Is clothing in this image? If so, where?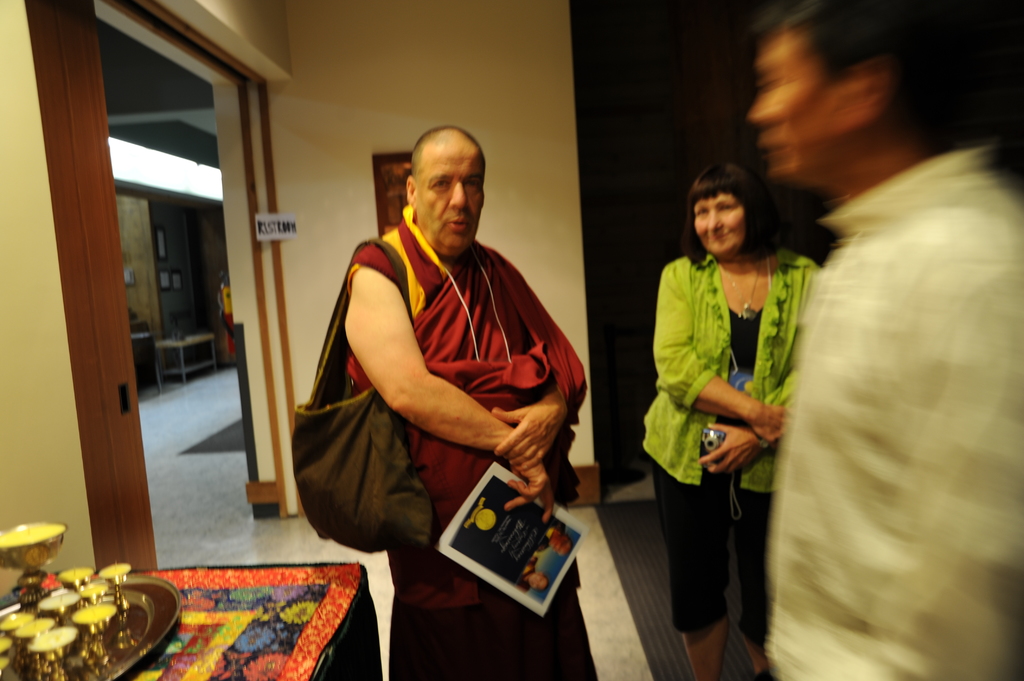
Yes, at Rect(323, 179, 578, 588).
